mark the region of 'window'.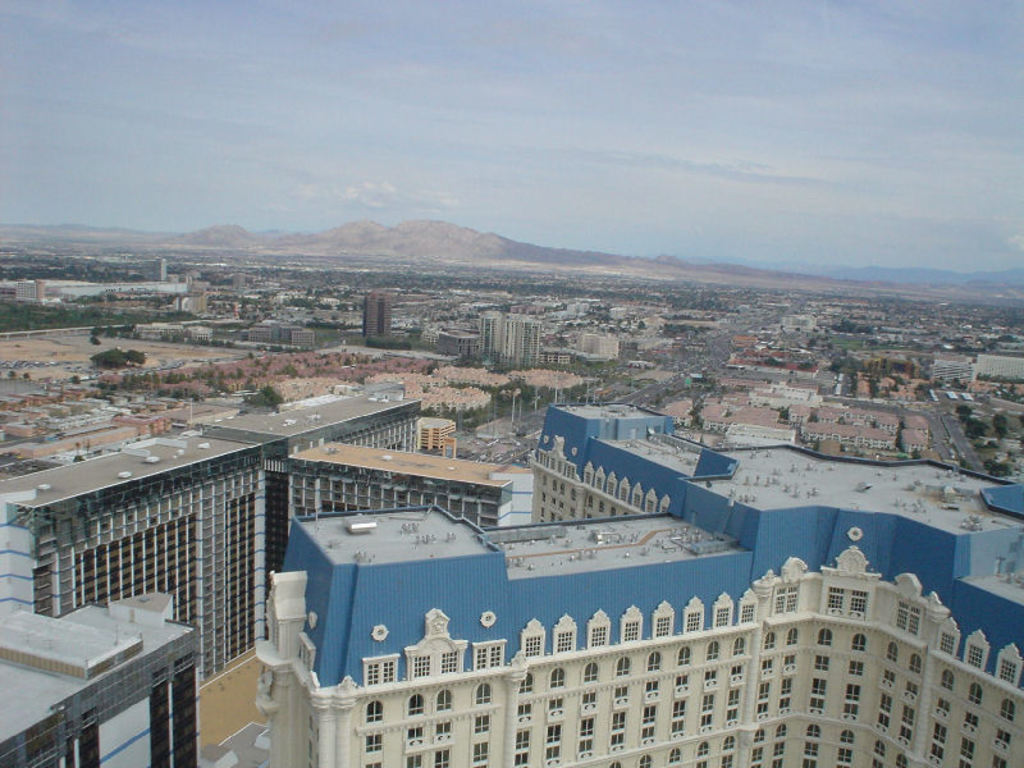
Region: (x1=933, y1=727, x2=948, y2=745).
